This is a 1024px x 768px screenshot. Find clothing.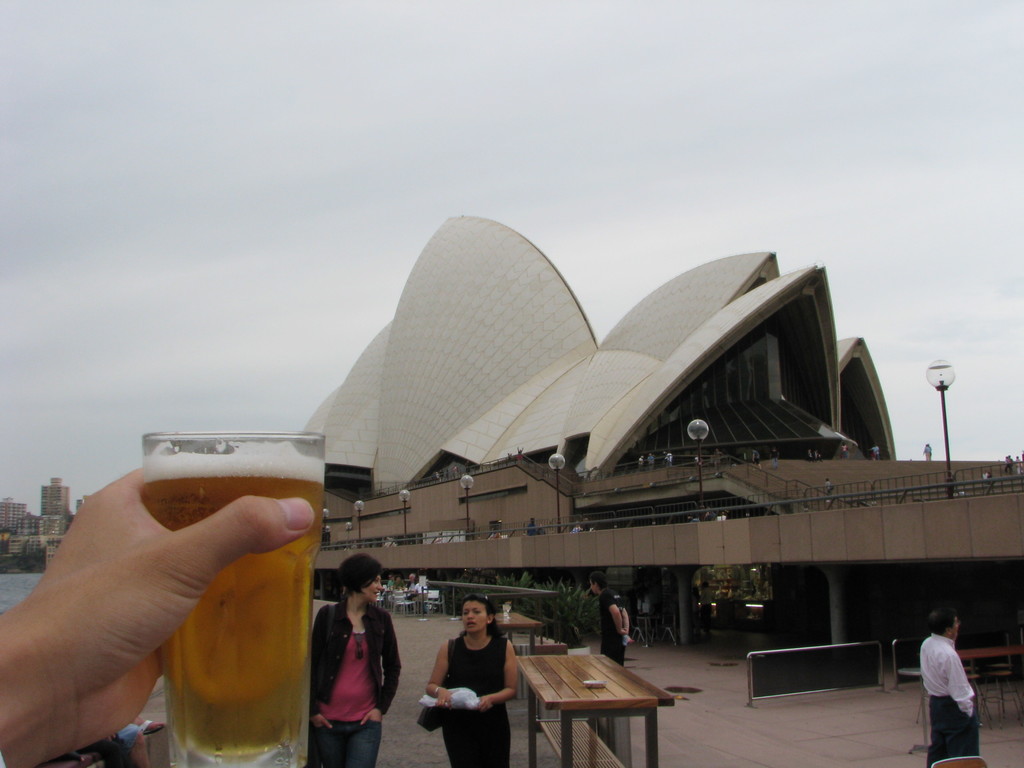
Bounding box: Rect(597, 592, 627, 667).
